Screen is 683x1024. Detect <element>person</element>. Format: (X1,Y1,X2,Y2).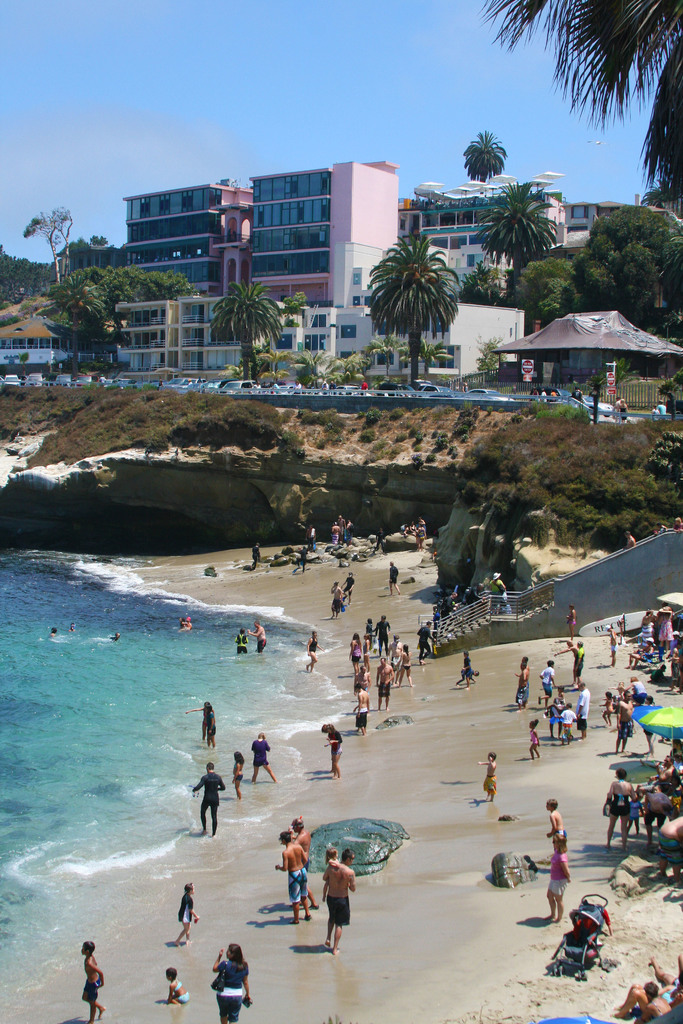
(336,511,343,543).
